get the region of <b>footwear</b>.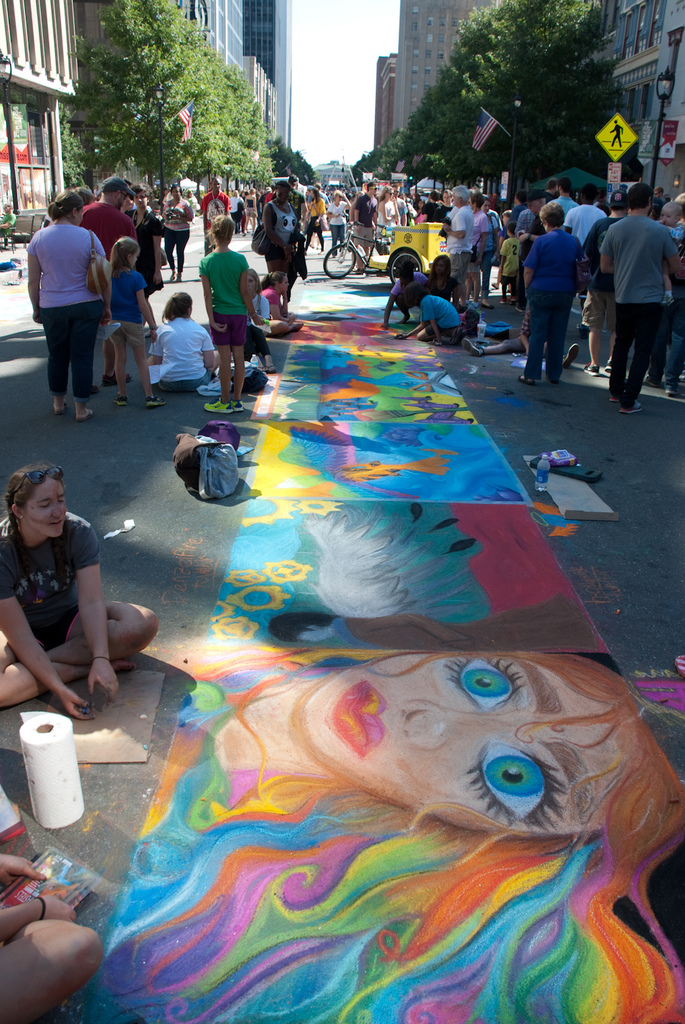
bbox=[481, 304, 491, 310].
